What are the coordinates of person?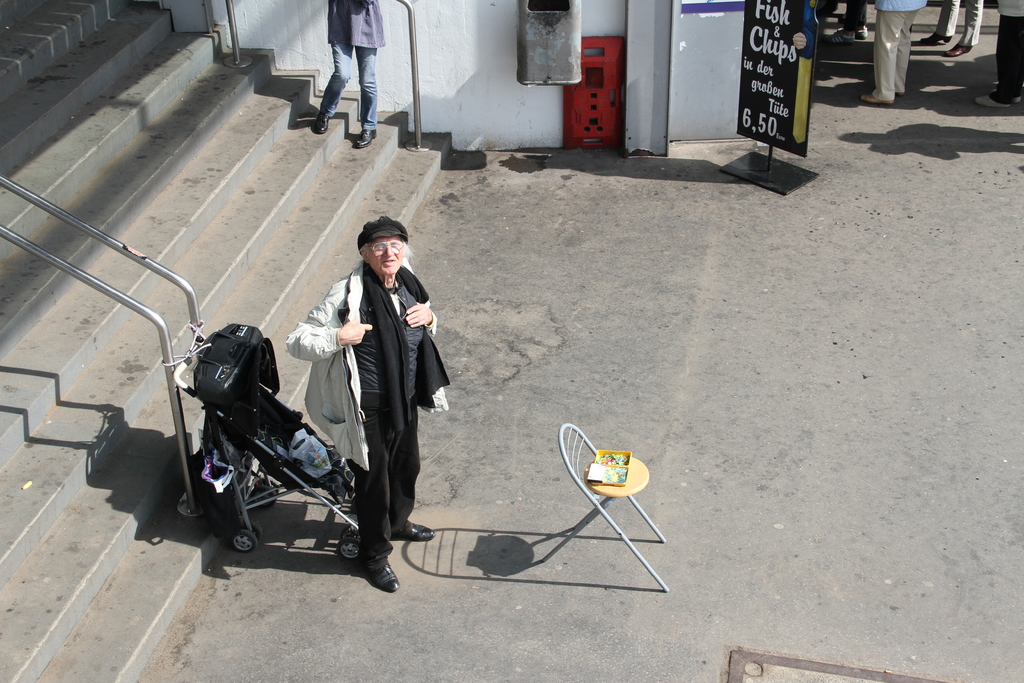
(left=975, top=0, right=1023, bottom=110).
